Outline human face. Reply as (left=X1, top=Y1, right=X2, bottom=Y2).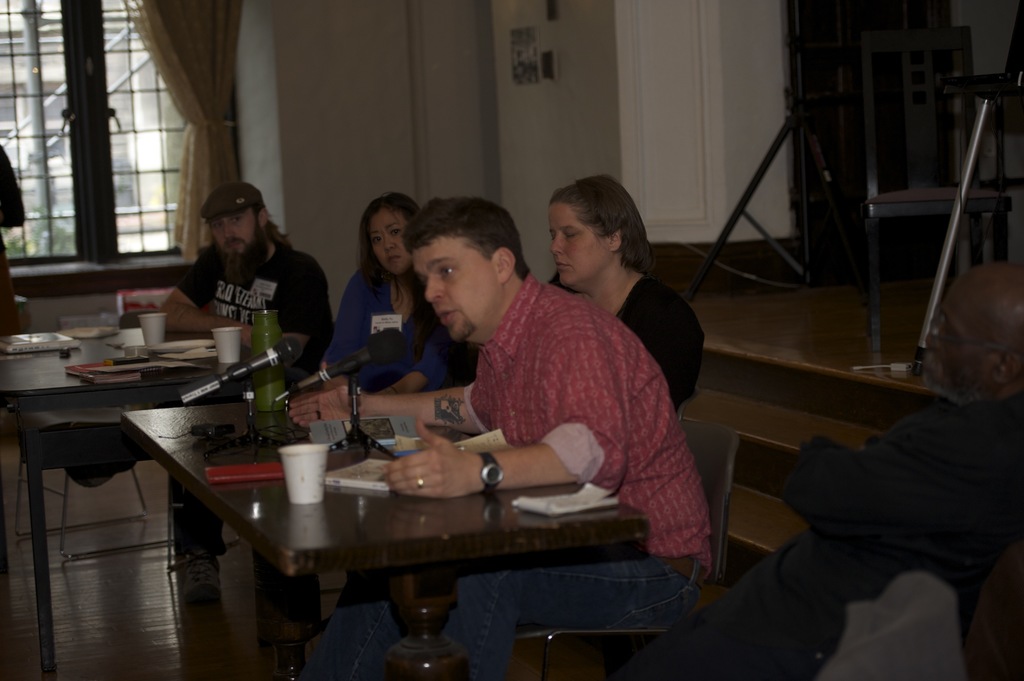
(left=369, top=207, right=406, bottom=273).
